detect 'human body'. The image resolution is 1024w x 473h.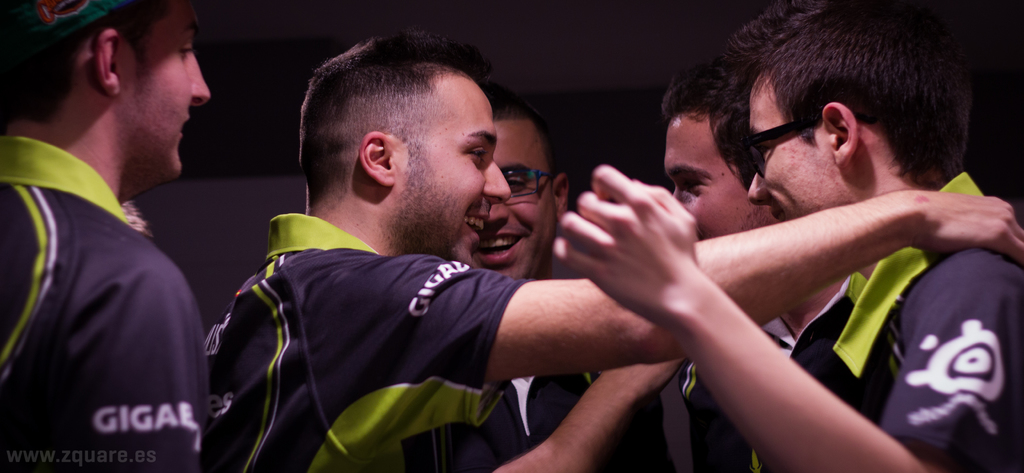
(655, 21, 860, 472).
